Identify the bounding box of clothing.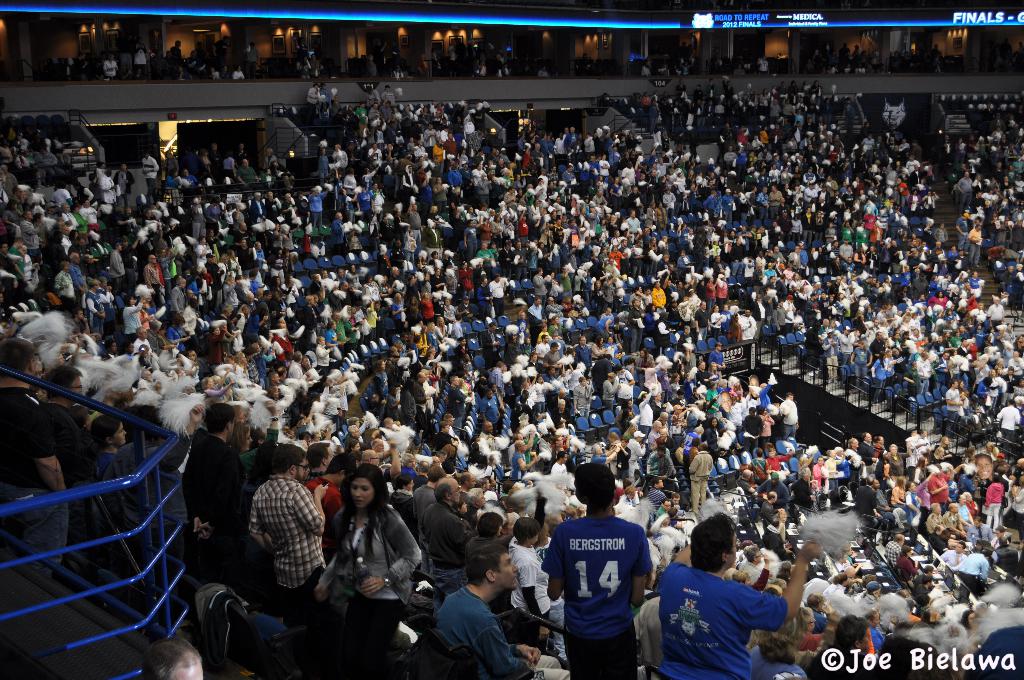
<region>465, 230, 478, 248</region>.
